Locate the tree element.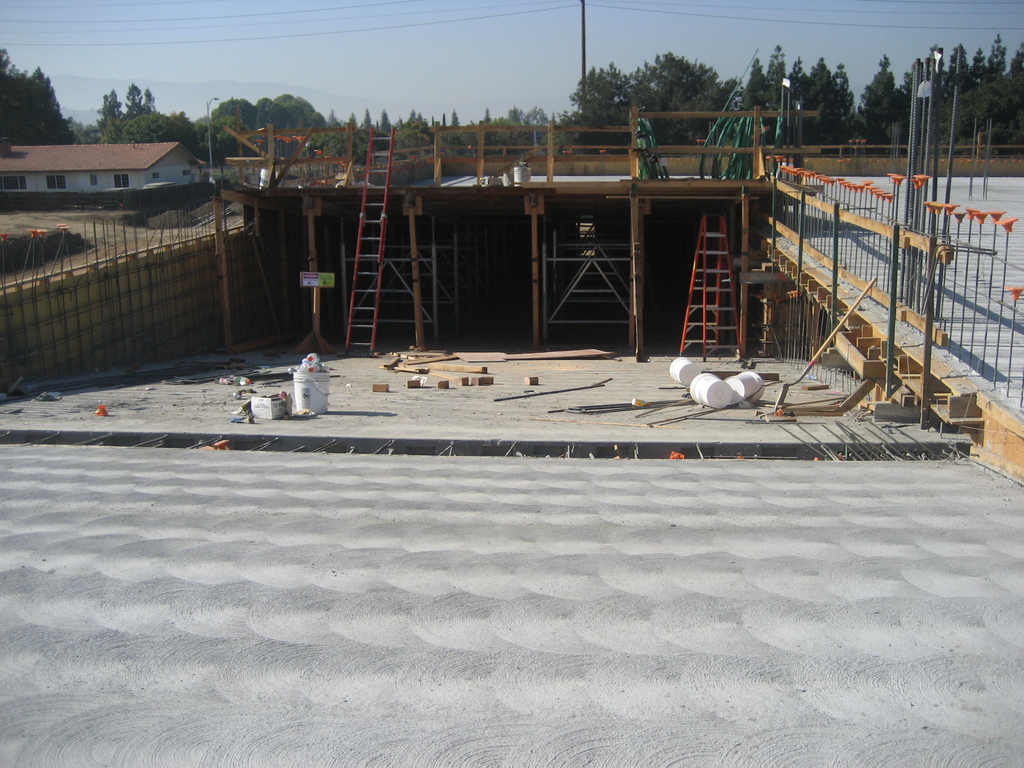
Element bbox: <bbox>978, 27, 1018, 158</bbox>.
